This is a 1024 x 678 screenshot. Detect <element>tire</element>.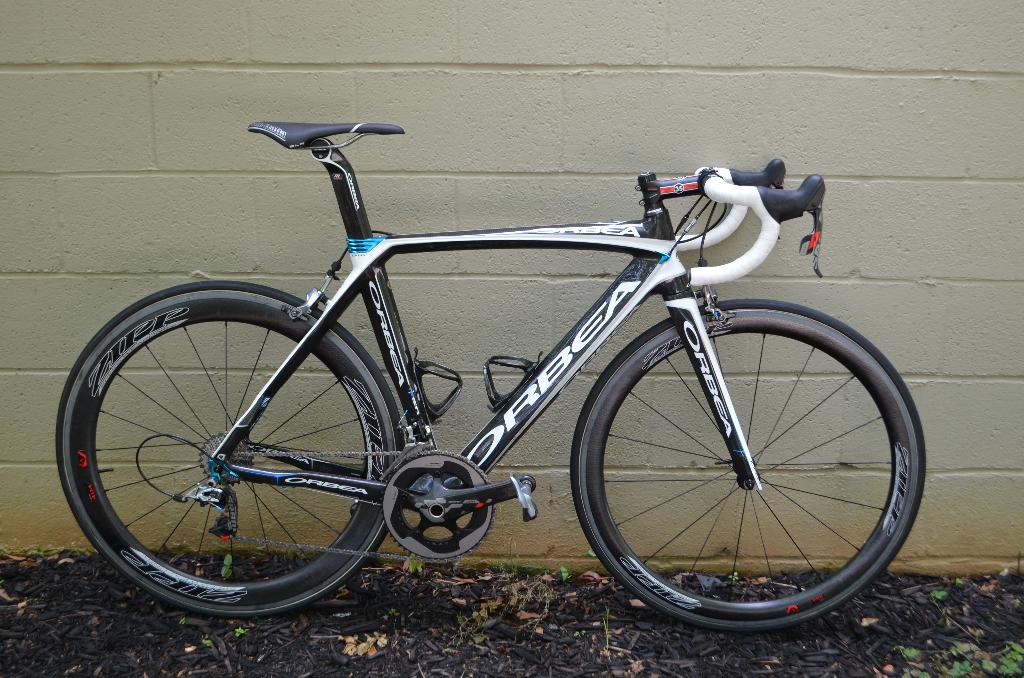
crop(71, 291, 396, 624).
